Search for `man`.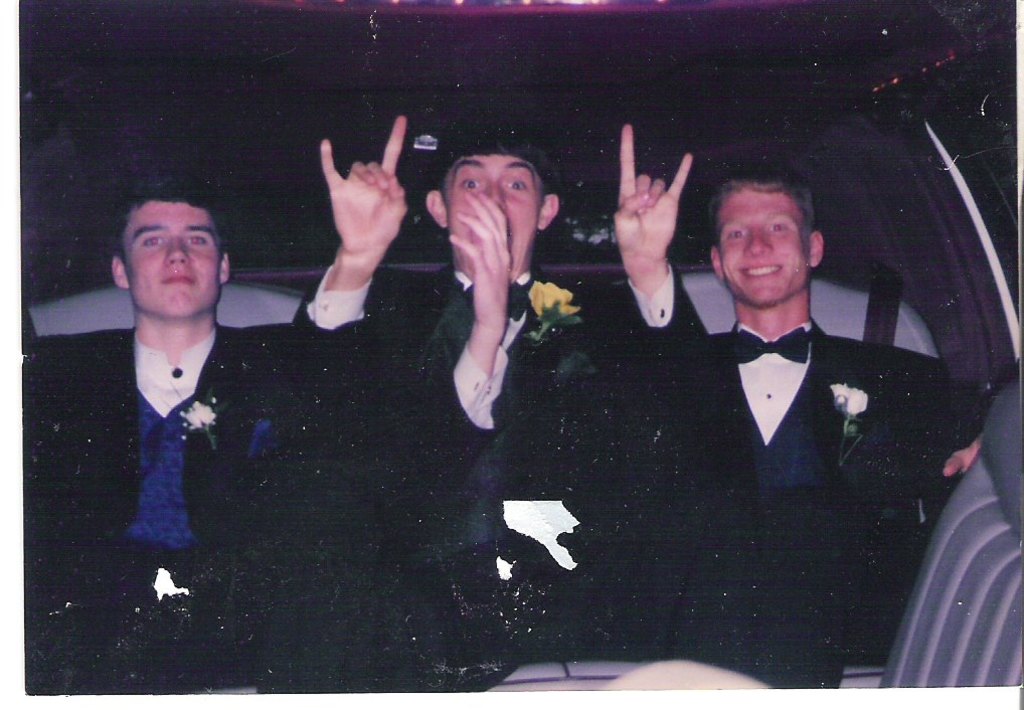
Found at pyautogui.locateOnScreen(291, 118, 695, 691).
